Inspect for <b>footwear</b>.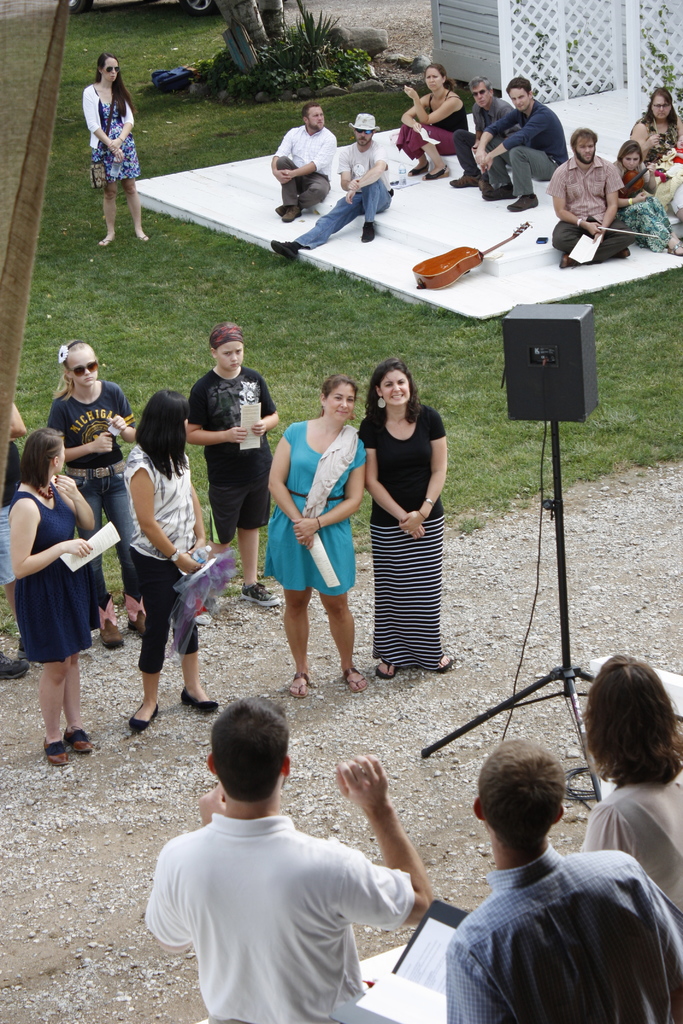
Inspection: (35, 727, 70, 771).
